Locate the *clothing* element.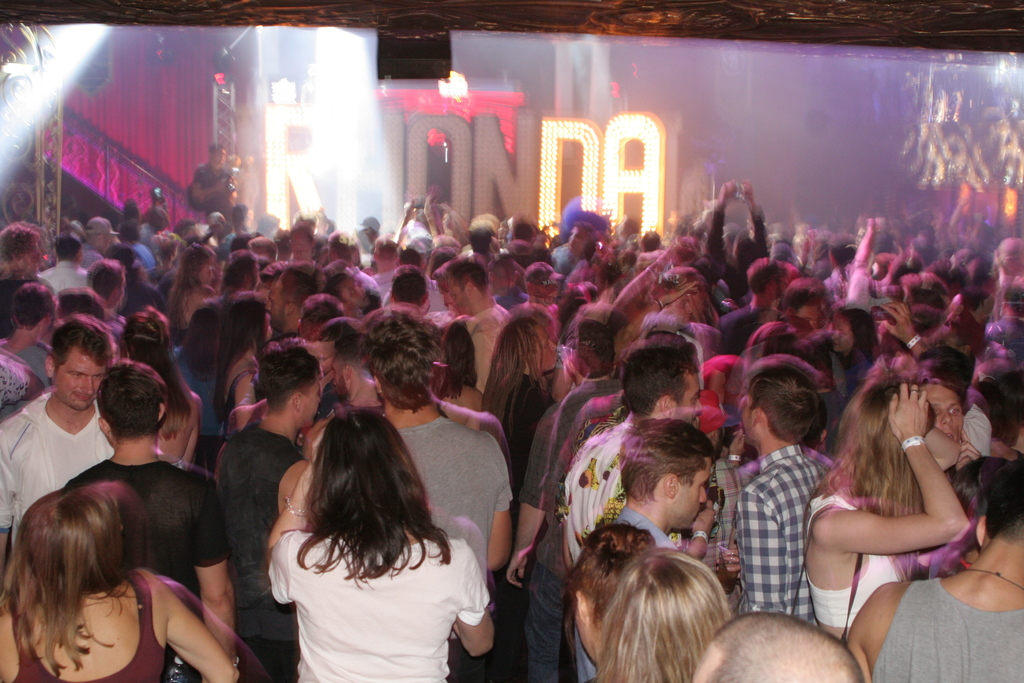
Element bbox: 309,383,344,427.
